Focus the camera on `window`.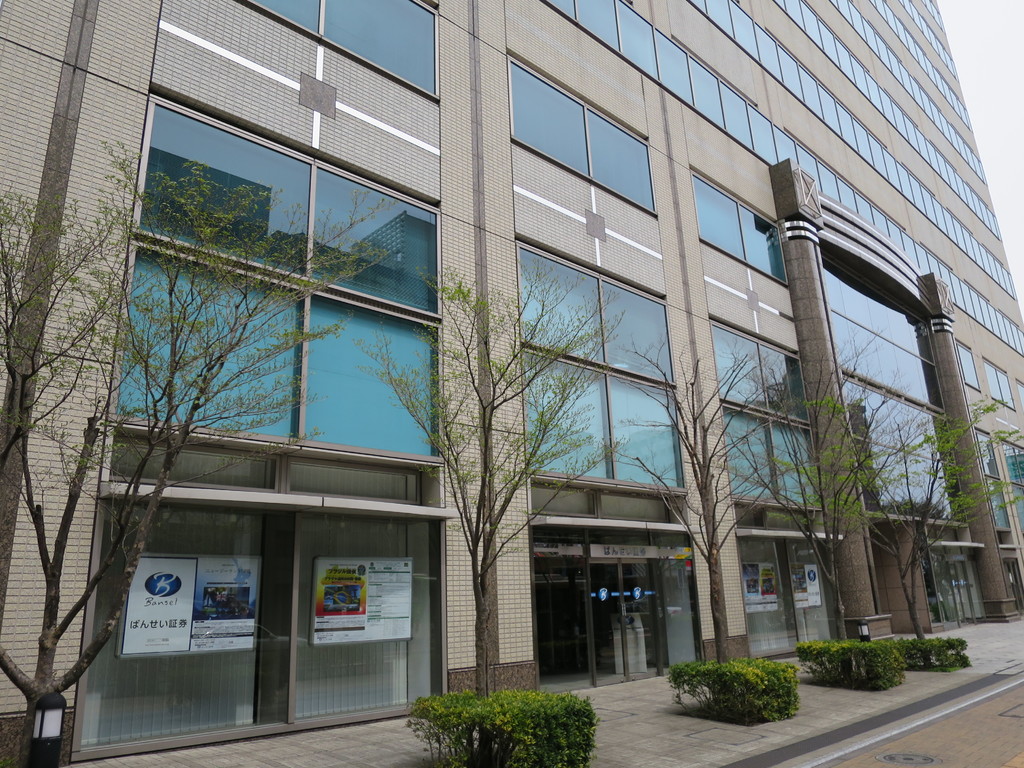
Focus region: detection(968, 435, 1009, 527).
